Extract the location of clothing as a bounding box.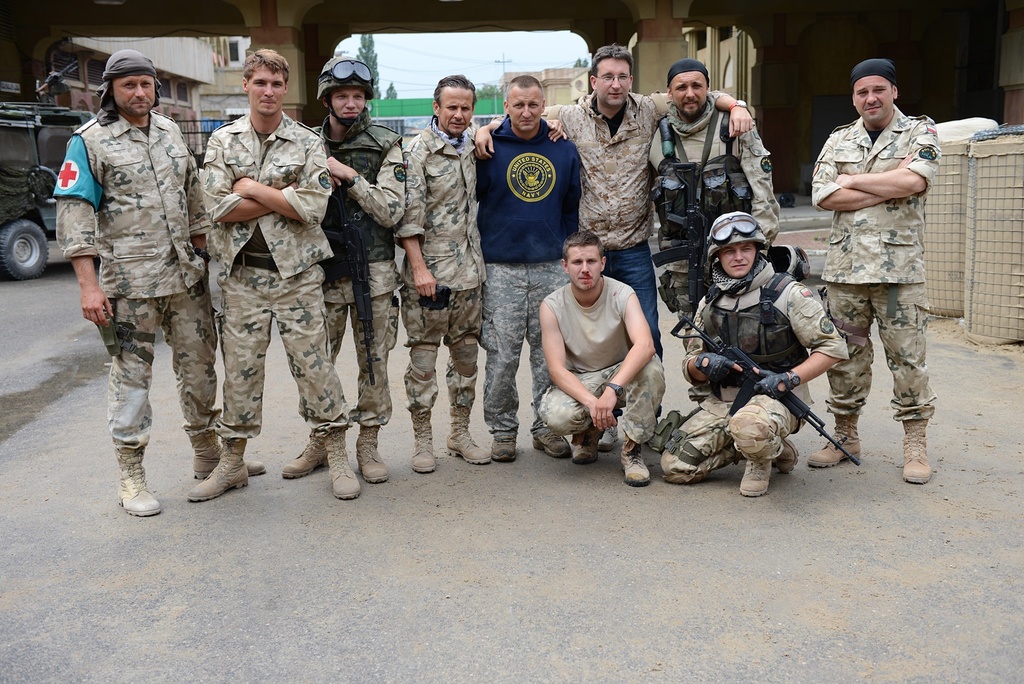
bbox=(390, 115, 487, 418).
